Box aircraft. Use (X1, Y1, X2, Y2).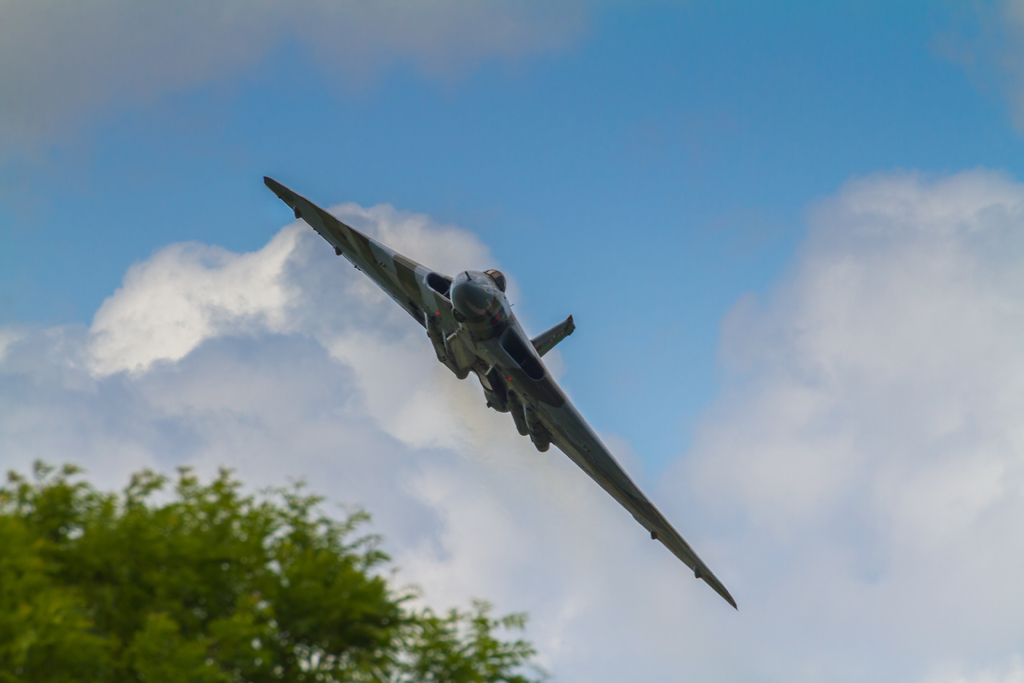
(280, 163, 738, 627).
